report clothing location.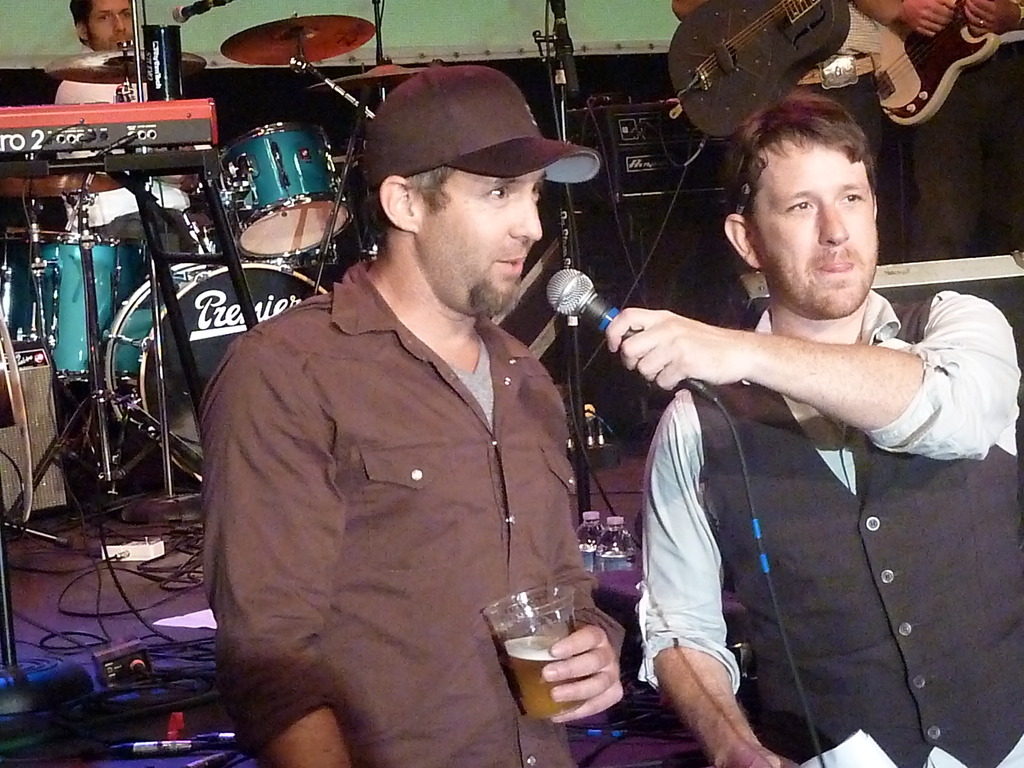
Report: [195, 253, 626, 767].
